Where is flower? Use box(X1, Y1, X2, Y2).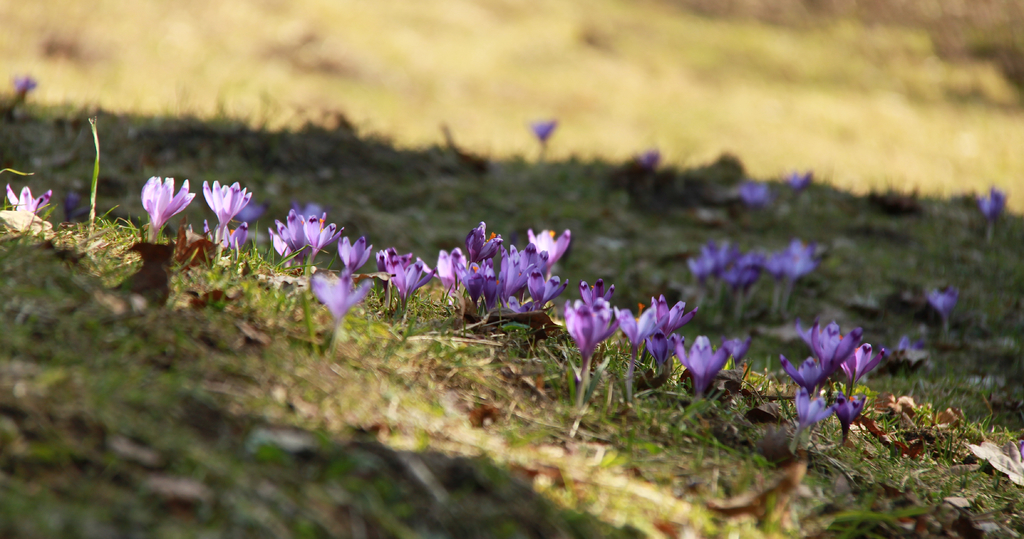
box(530, 117, 556, 146).
